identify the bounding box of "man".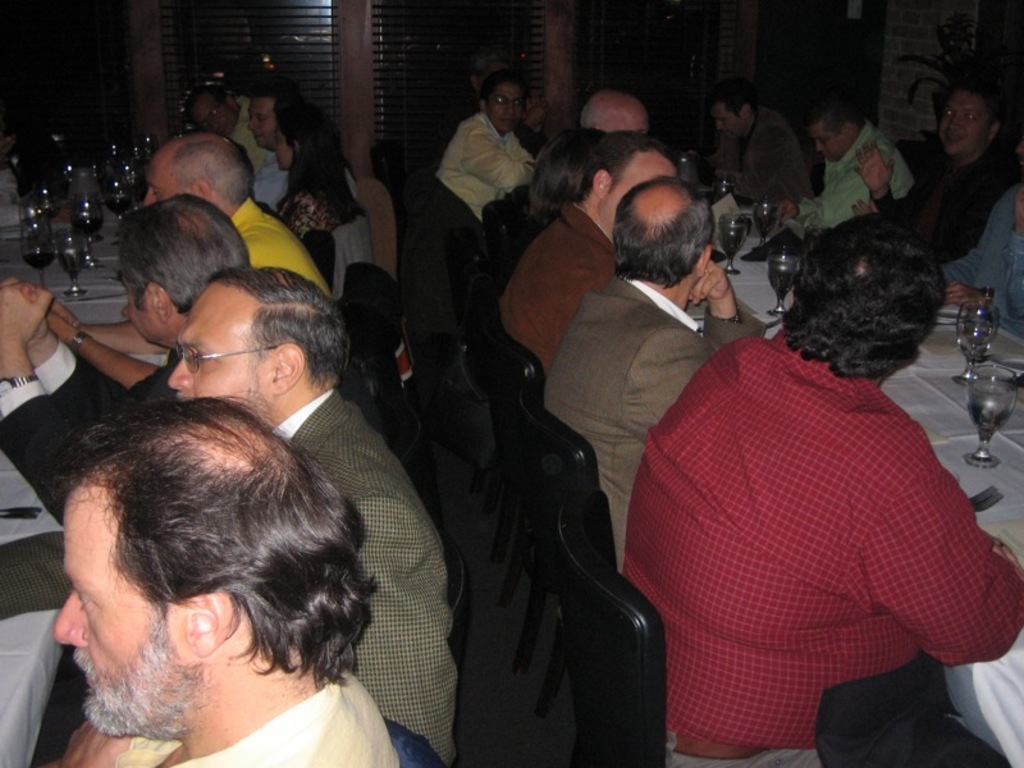
rect(433, 77, 549, 221).
